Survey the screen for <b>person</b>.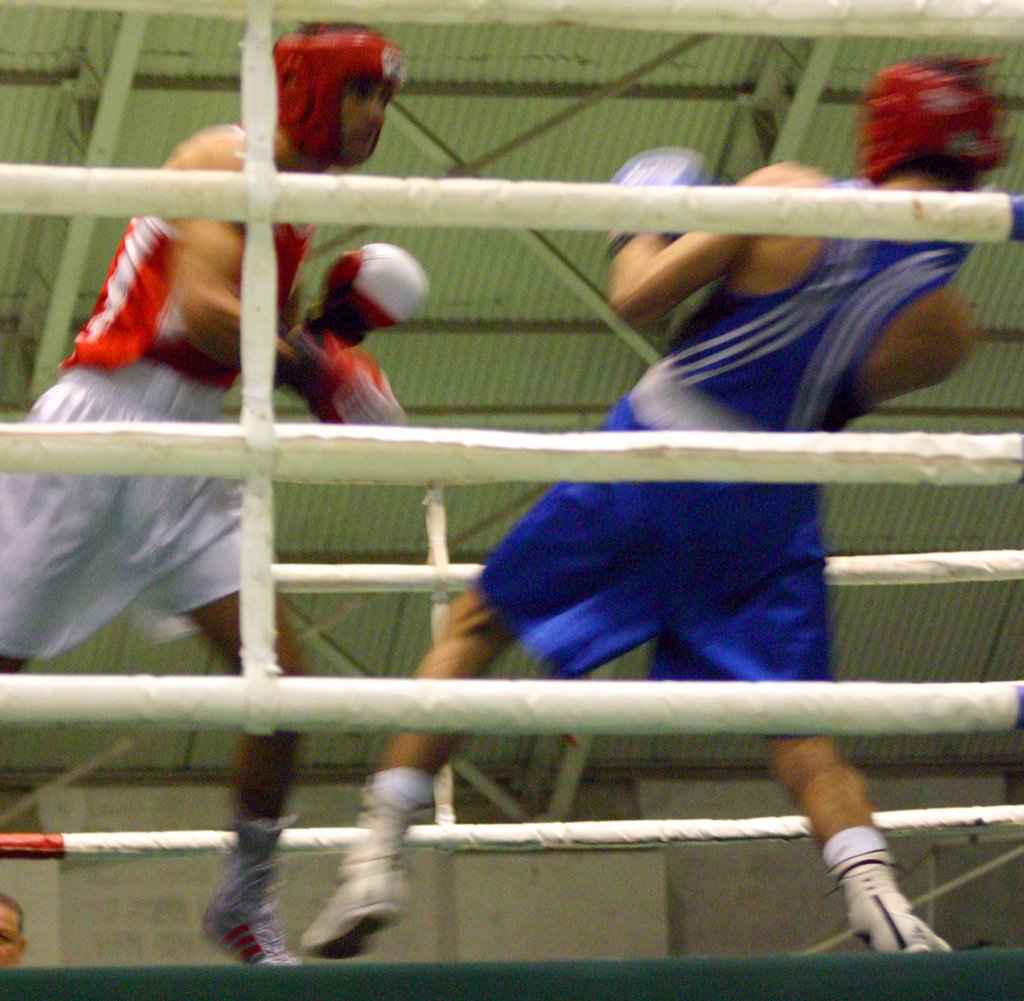
Survey found: (left=0, top=892, right=24, bottom=963).
